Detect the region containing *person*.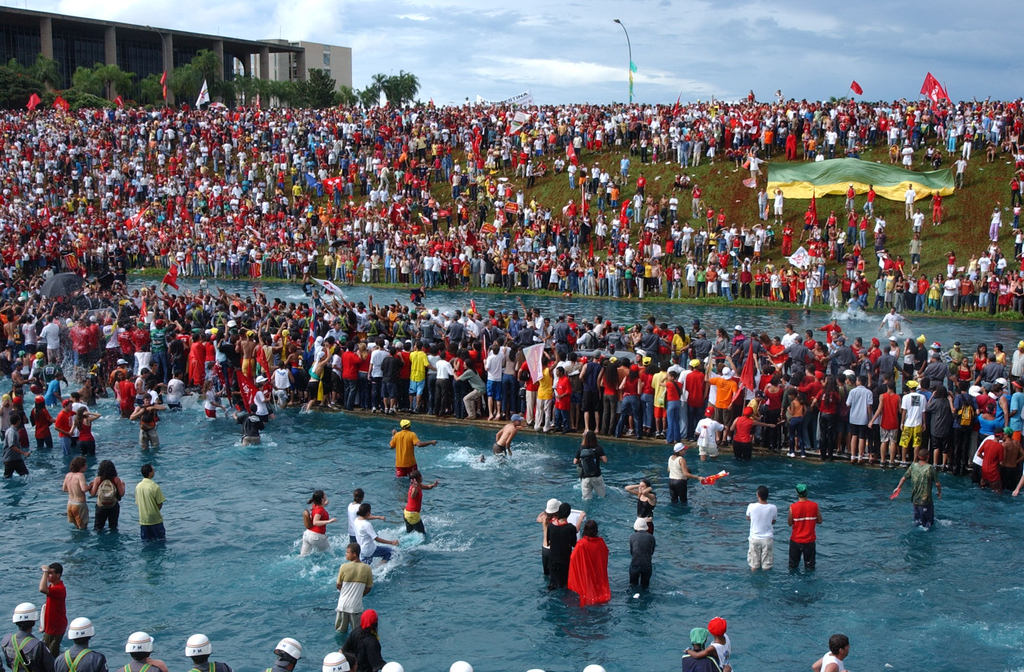
BBox(669, 445, 730, 505).
